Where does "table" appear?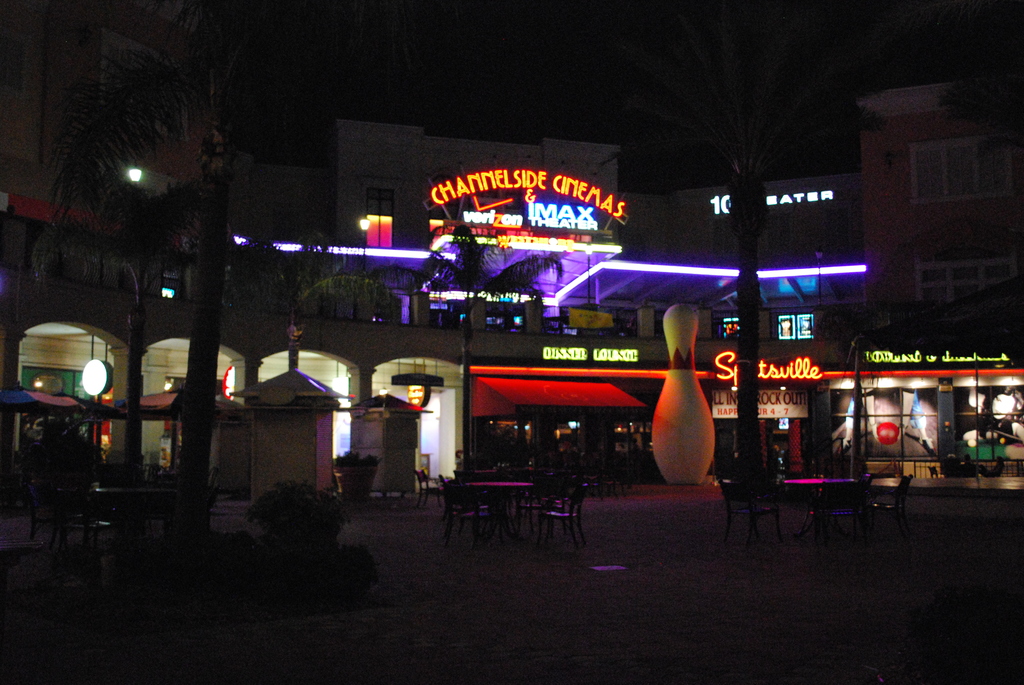
Appears at <box>462,473,540,542</box>.
